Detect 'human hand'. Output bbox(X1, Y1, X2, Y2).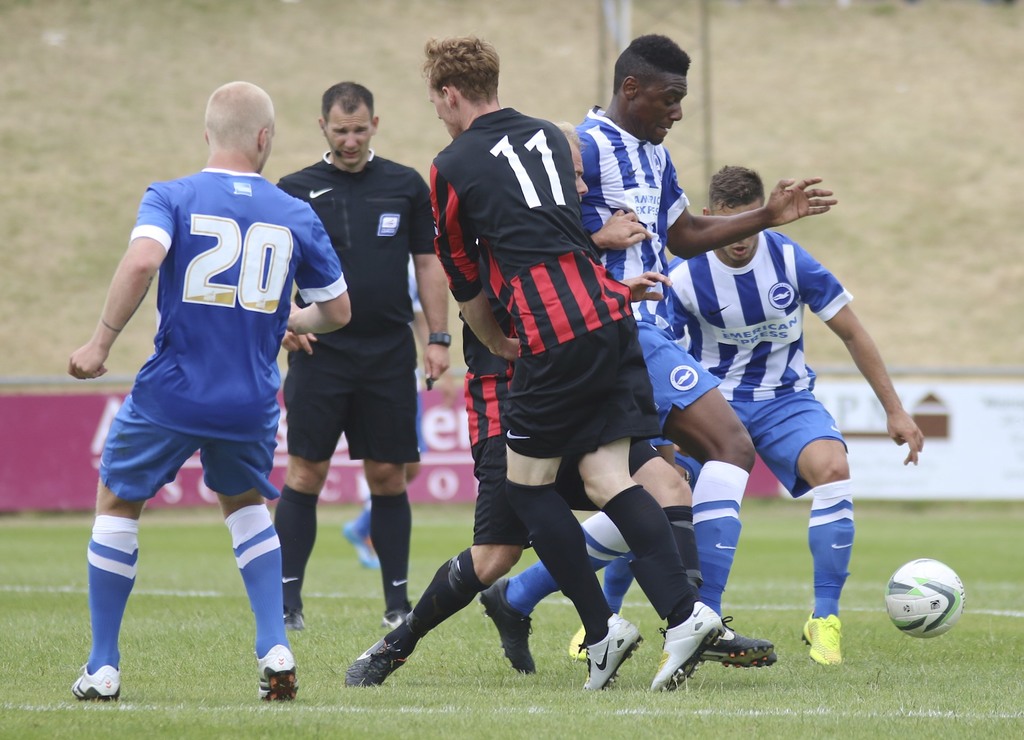
bbox(280, 329, 321, 358).
